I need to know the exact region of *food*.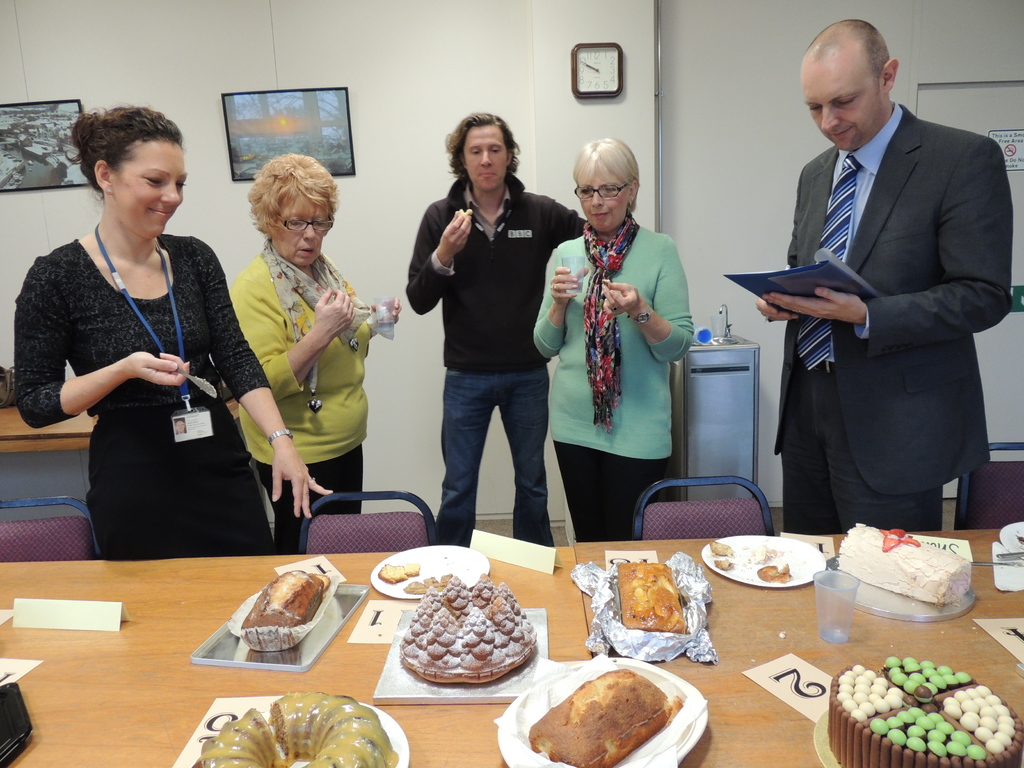
Region: 898/710/910/722.
